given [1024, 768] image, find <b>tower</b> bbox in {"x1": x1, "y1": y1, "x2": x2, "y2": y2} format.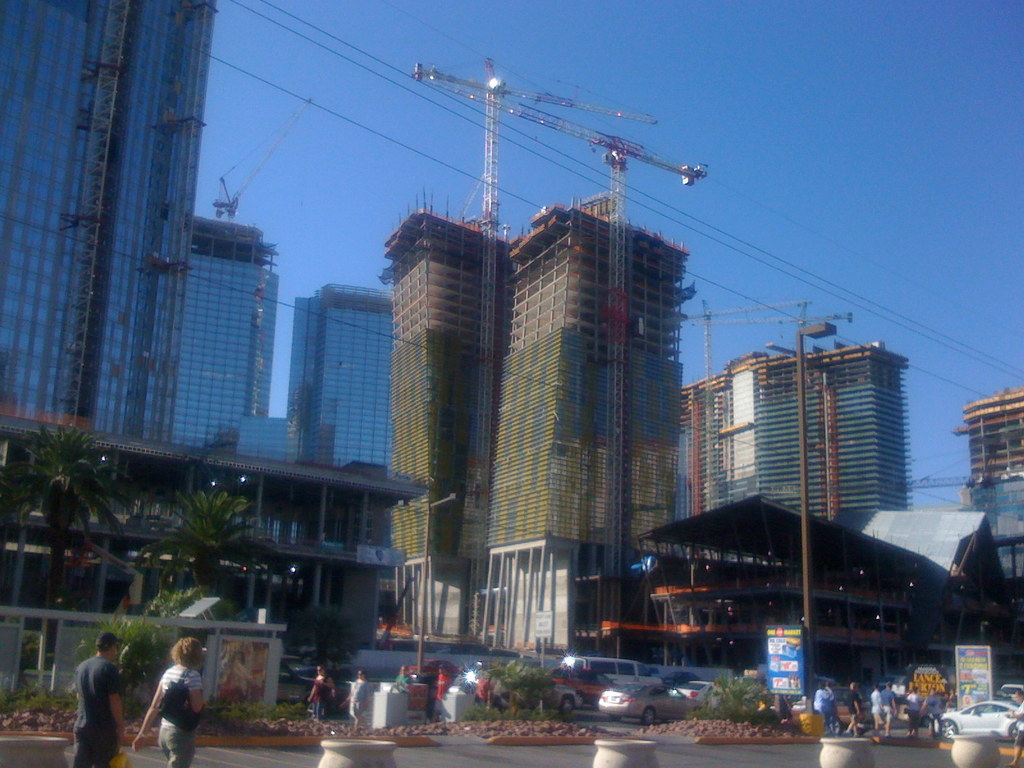
{"x1": 177, "y1": 220, "x2": 280, "y2": 443}.
